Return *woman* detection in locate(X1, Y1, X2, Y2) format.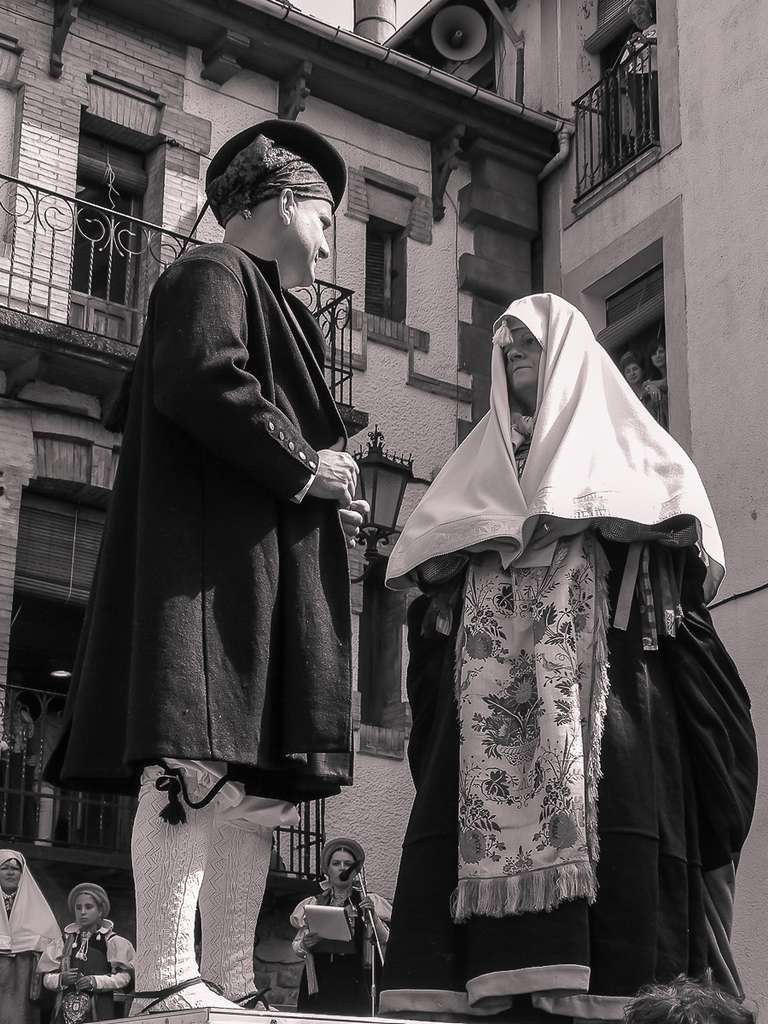
locate(292, 838, 394, 1012).
